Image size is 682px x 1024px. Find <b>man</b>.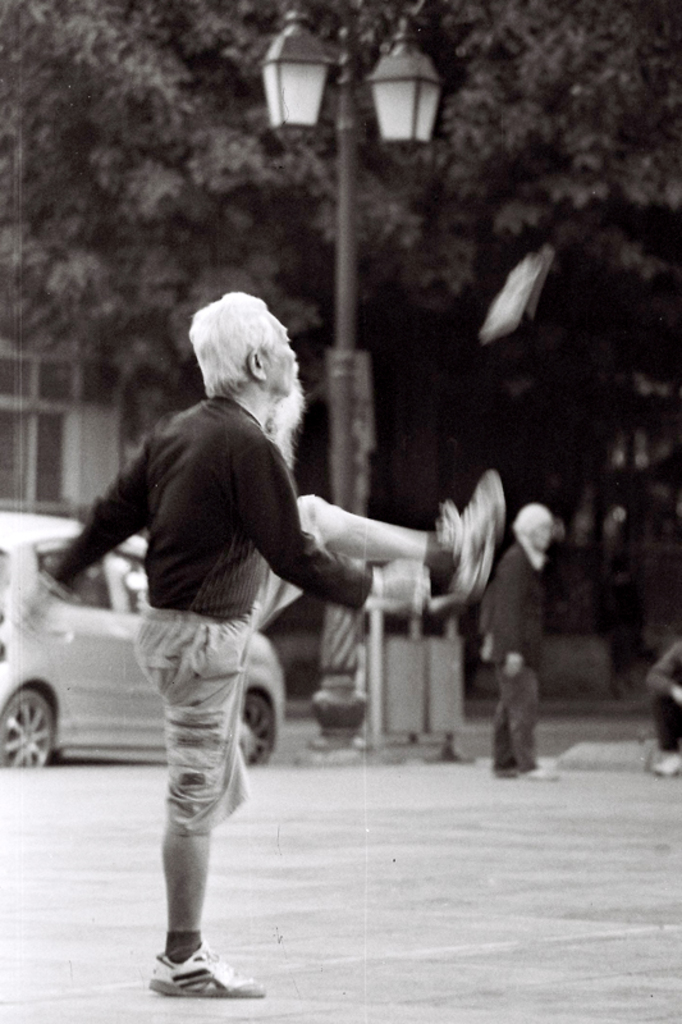
(59,310,463,928).
